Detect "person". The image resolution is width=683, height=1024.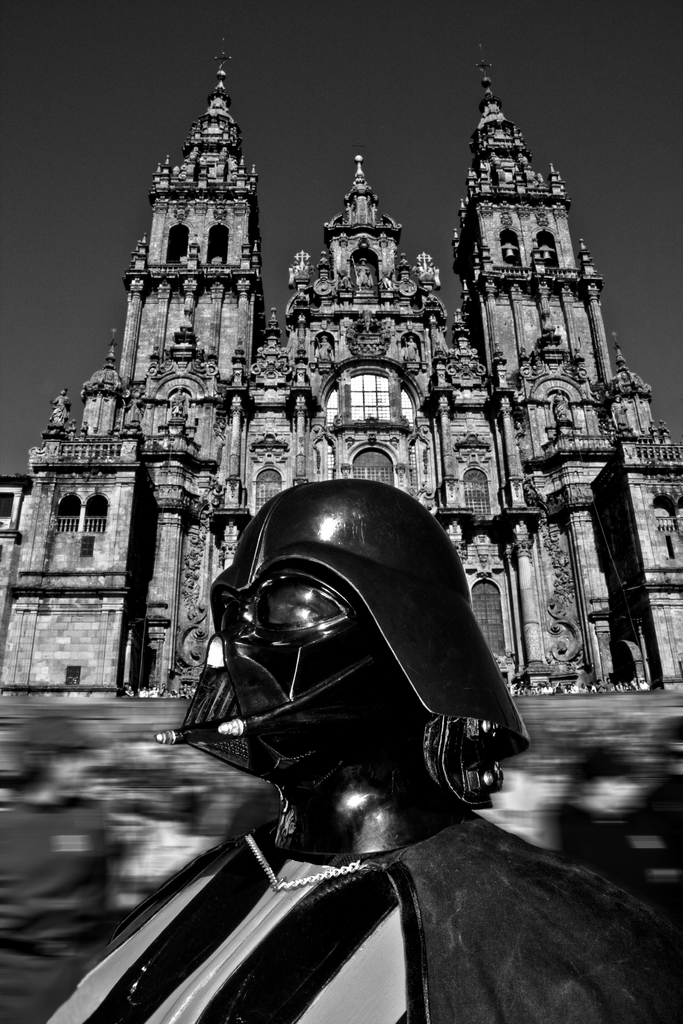
[43, 492, 682, 1023].
